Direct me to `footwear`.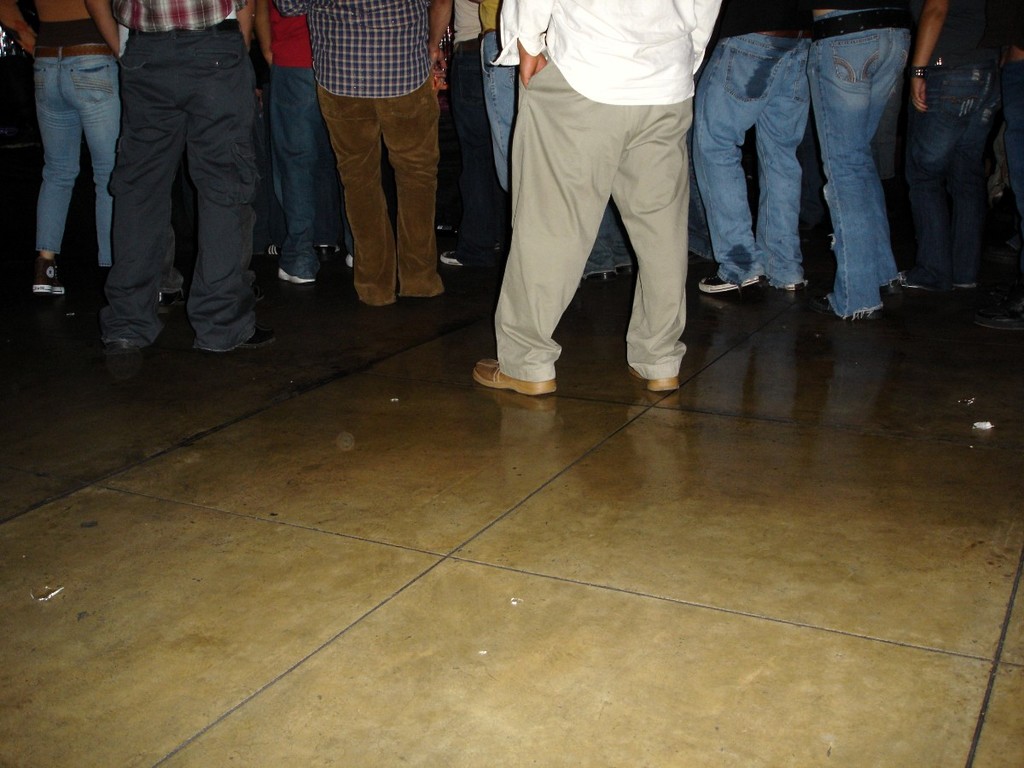
Direction: <region>475, 362, 551, 399</region>.
